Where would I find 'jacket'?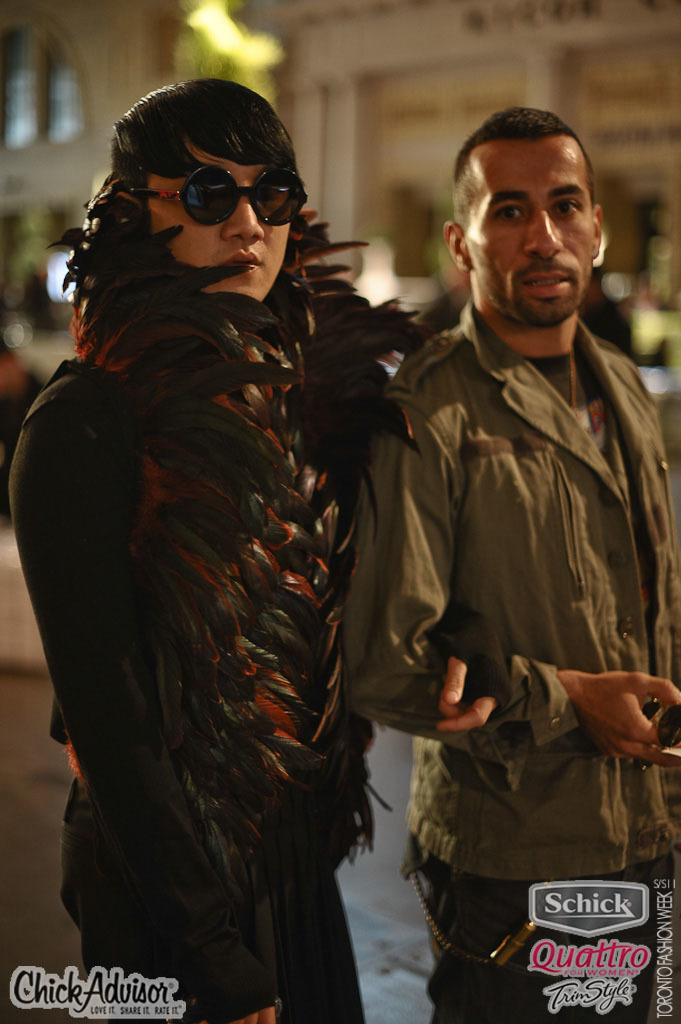
At 13 134 420 995.
